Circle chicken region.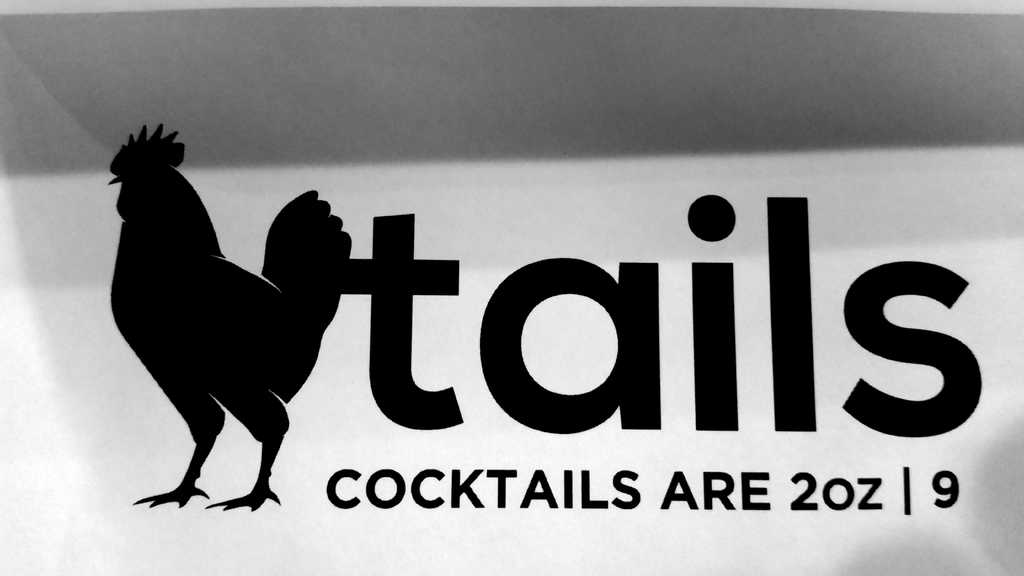
Region: [x1=95, y1=109, x2=357, y2=513].
